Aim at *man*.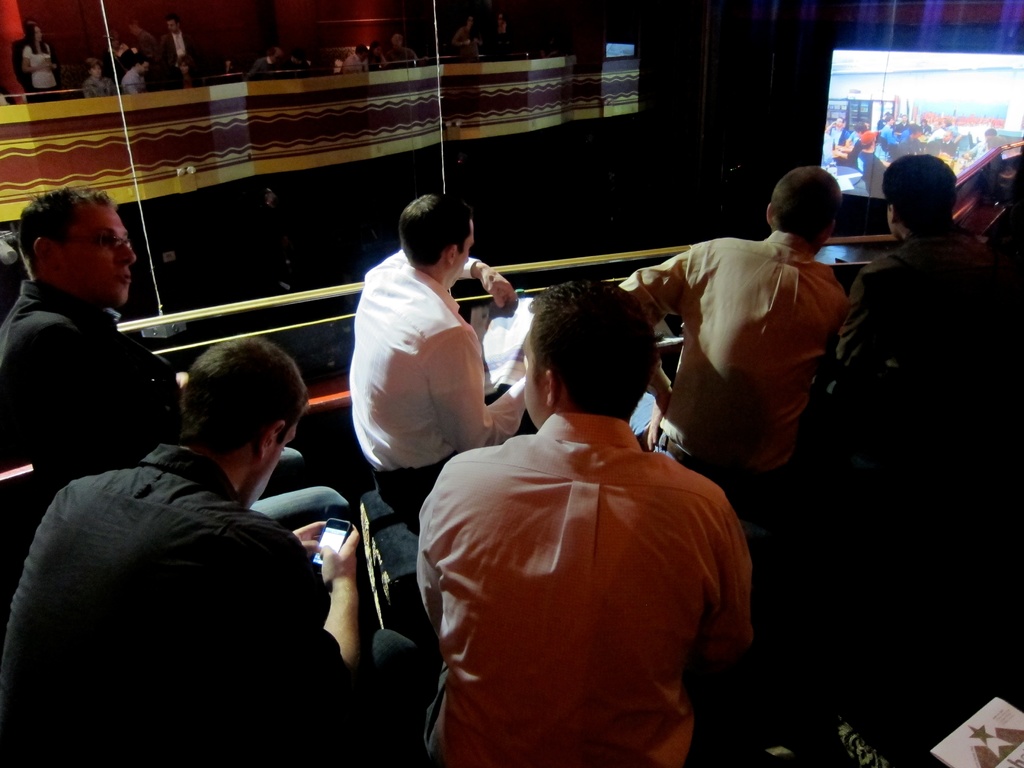
Aimed at x1=159, y1=11, x2=219, y2=89.
